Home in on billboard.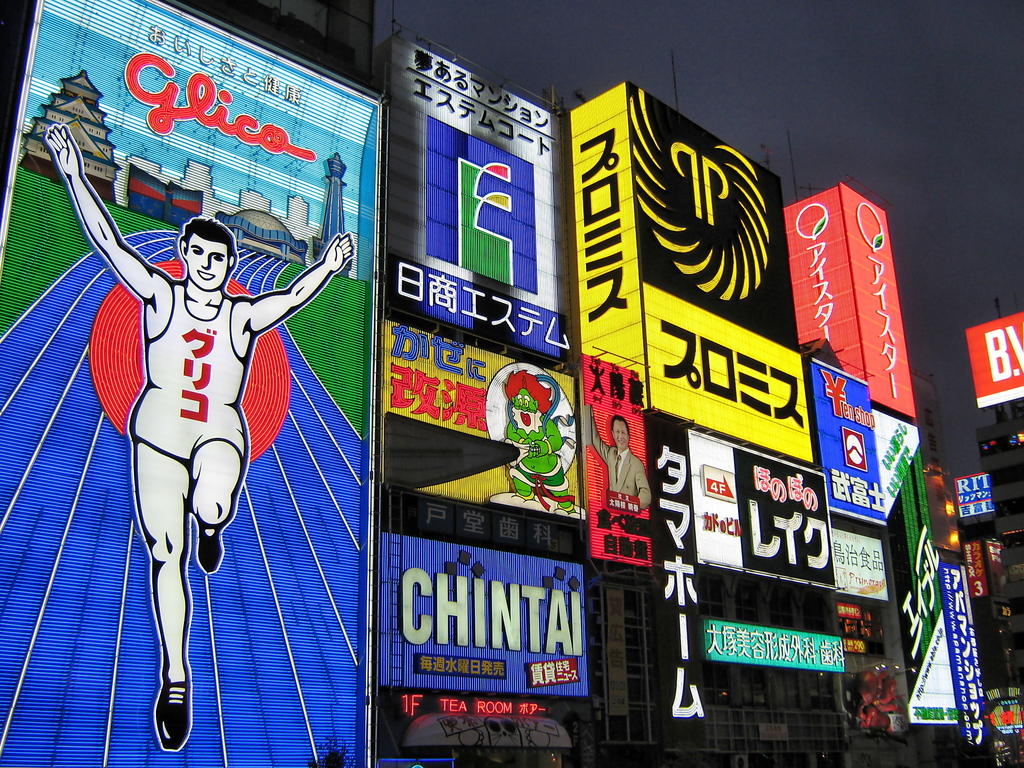
Homed in at (386,322,575,515).
